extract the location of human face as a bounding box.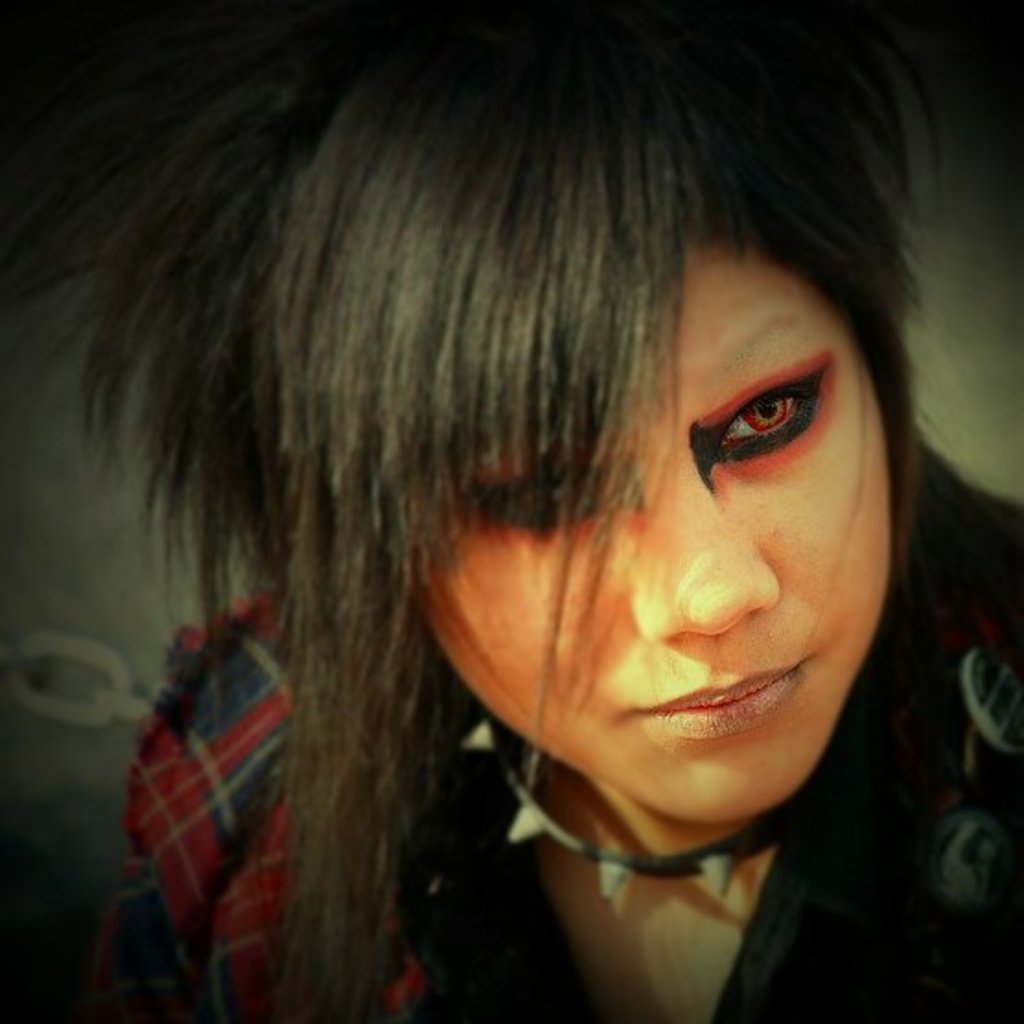
box=[396, 238, 899, 829].
